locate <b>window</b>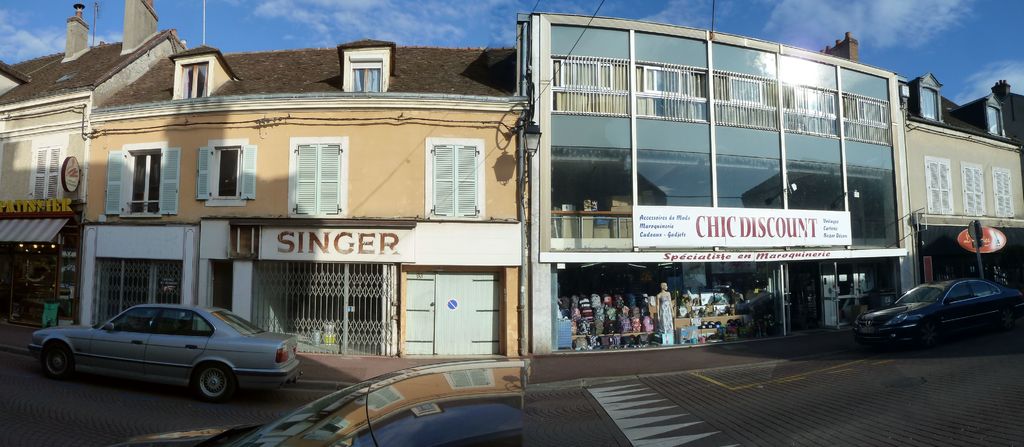
box(997, 172, 1018, 217)
